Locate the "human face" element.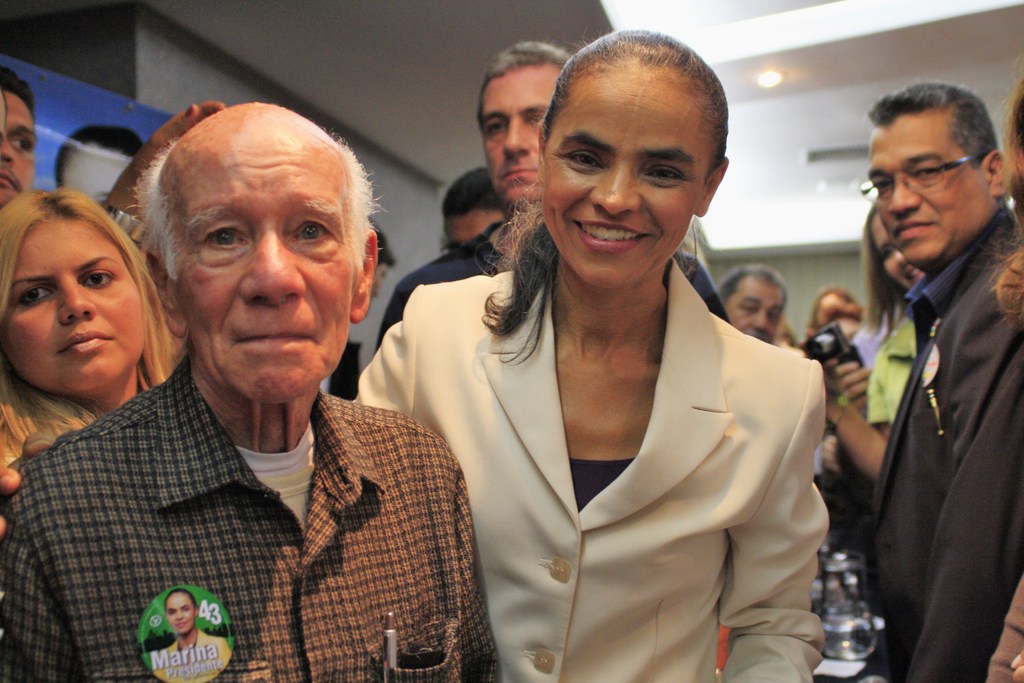
Element bbox: box(440, 208, 506, 253).
